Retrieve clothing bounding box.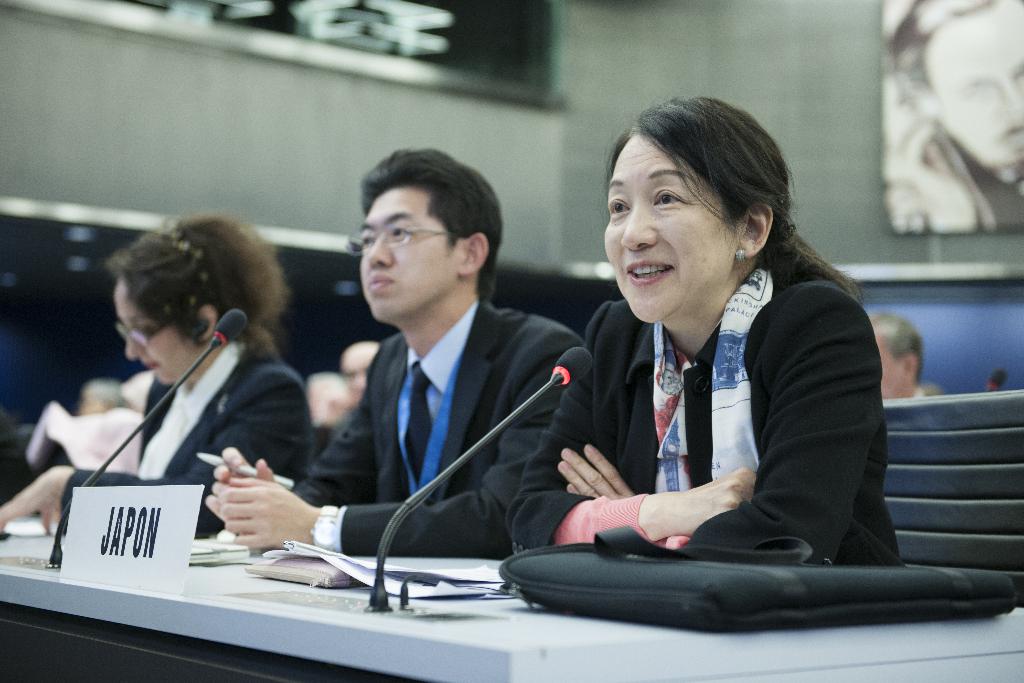
Bounding box: bbox=[58, 334, 316, 534].
